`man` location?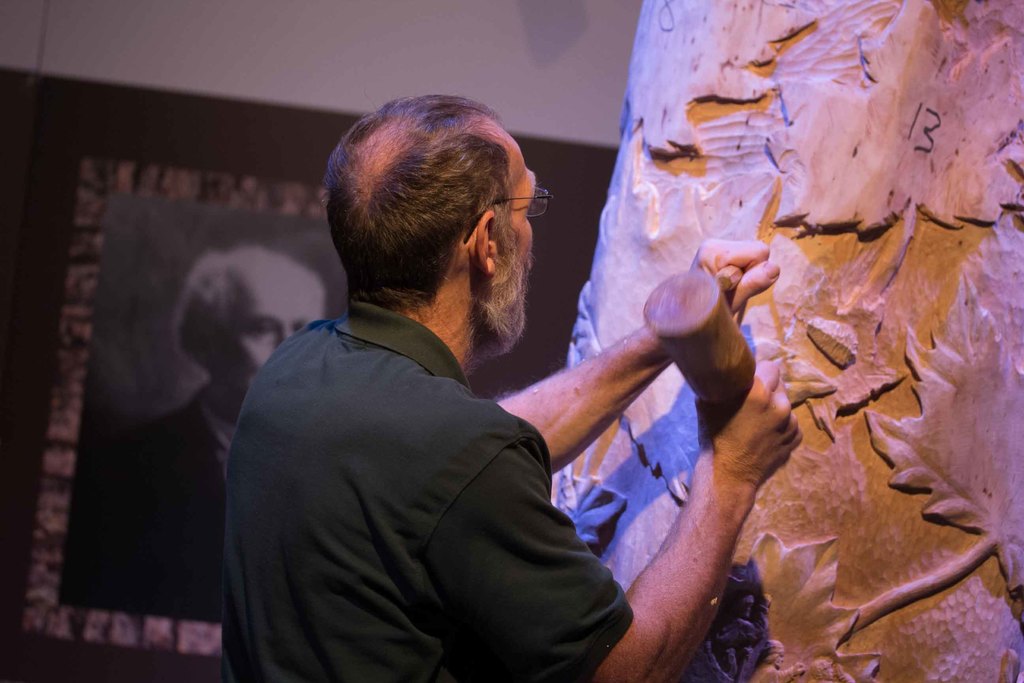
<region>65, 245, 329, 619</region>
